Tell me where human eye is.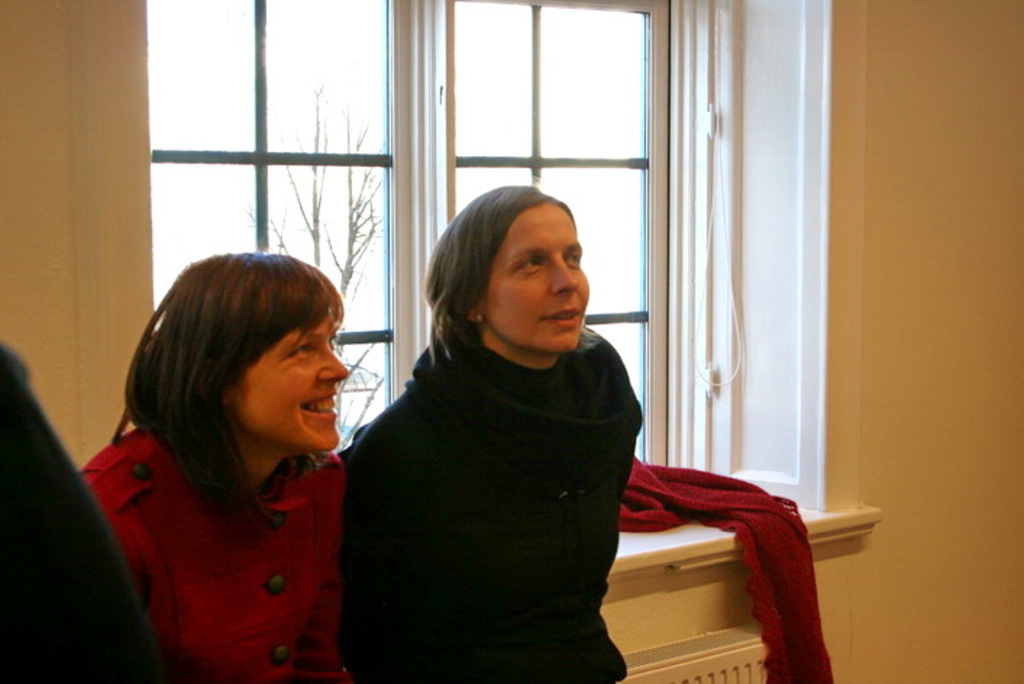
human eye is at BBox(514, 258, 545, 274).
